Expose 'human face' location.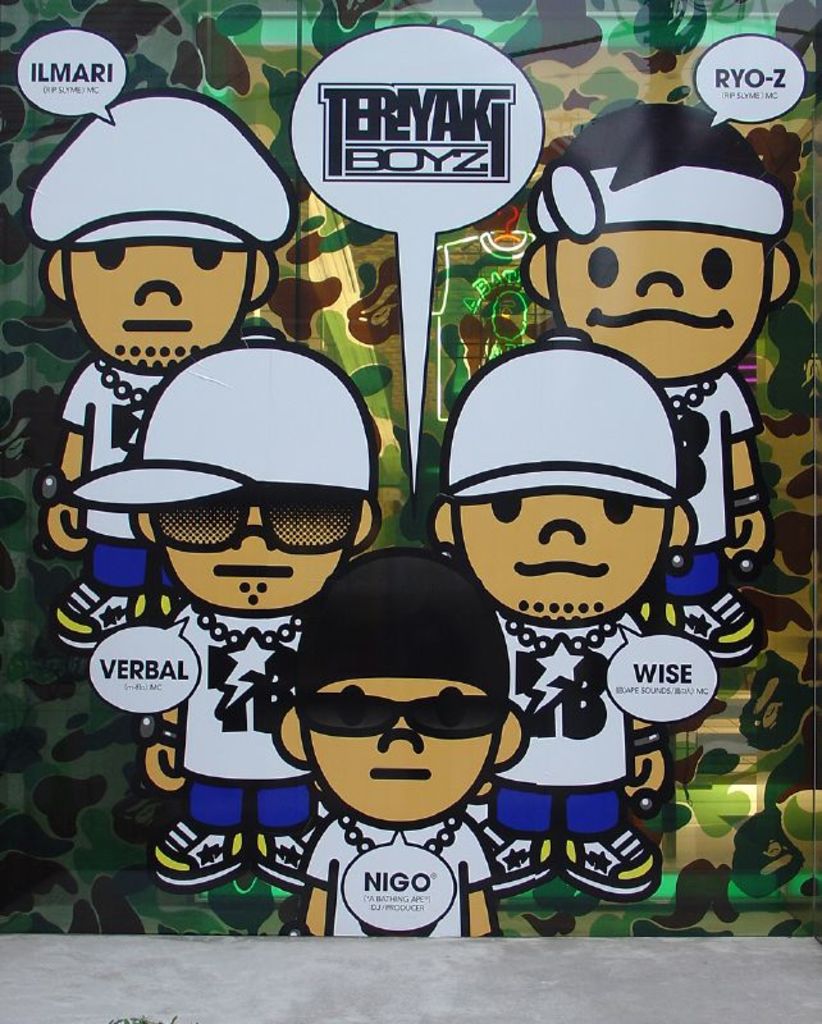
Exposed at box(67, 239, 255, 374).
